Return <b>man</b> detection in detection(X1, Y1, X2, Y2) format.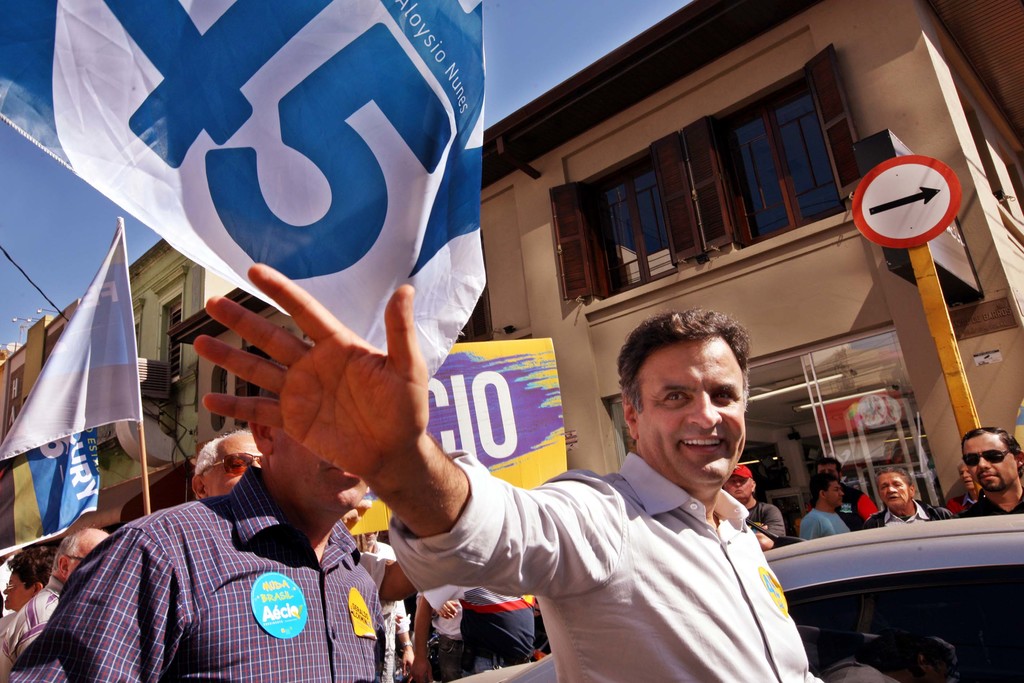
detection(843, 465, 967, 532).
